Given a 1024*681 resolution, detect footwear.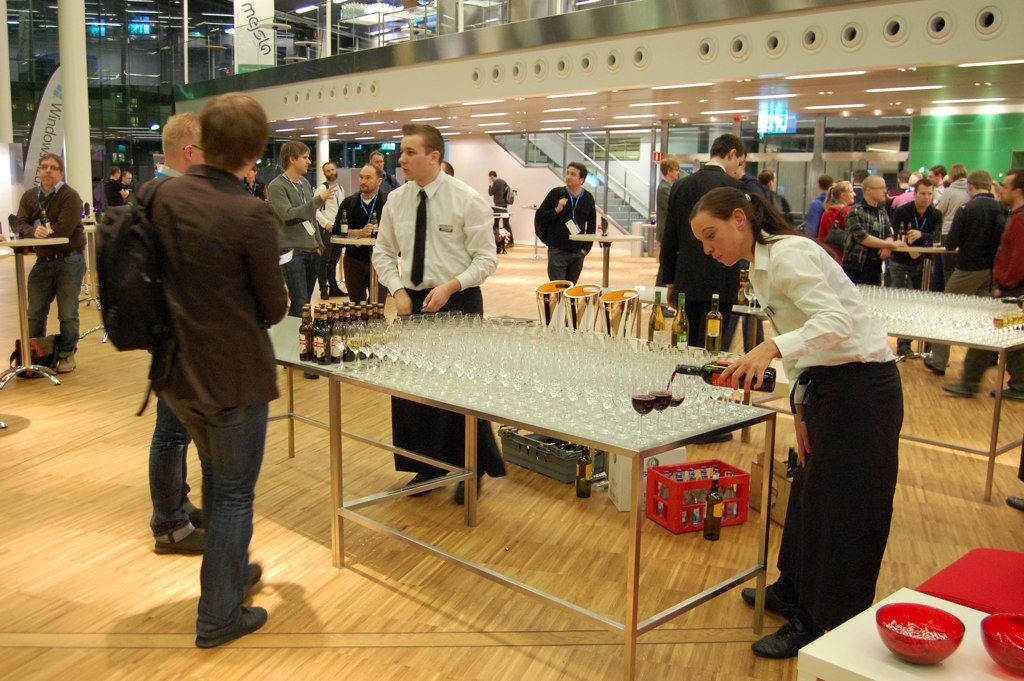
x1=751, y1=618, x2=825, y2=658.
